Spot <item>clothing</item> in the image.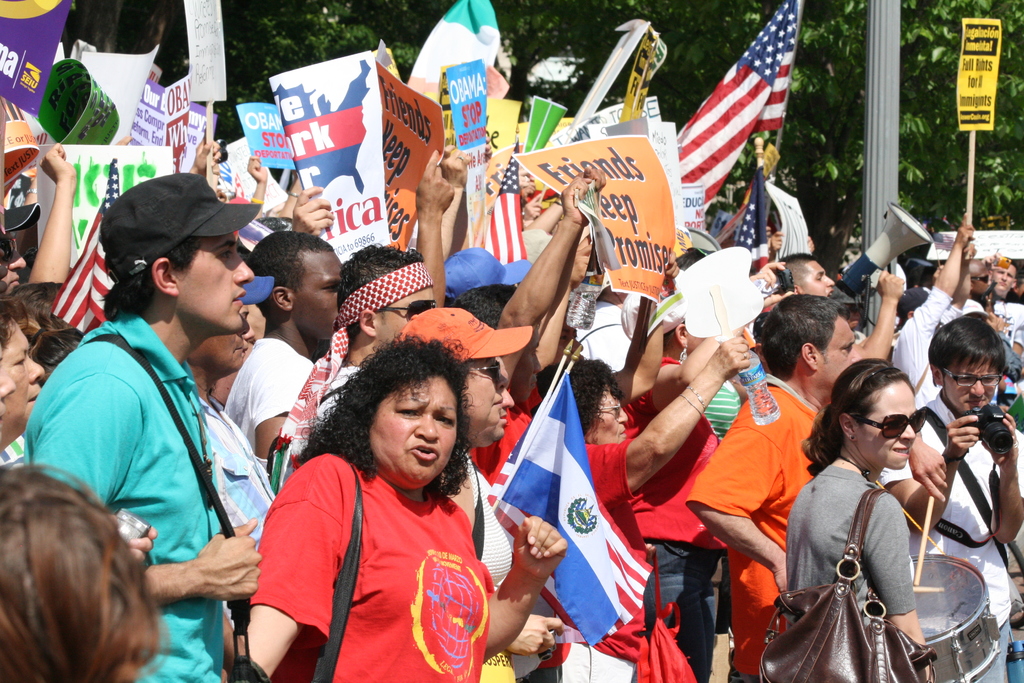
<item>clothing</item> found at Rect(238, 443, 502, 666).
